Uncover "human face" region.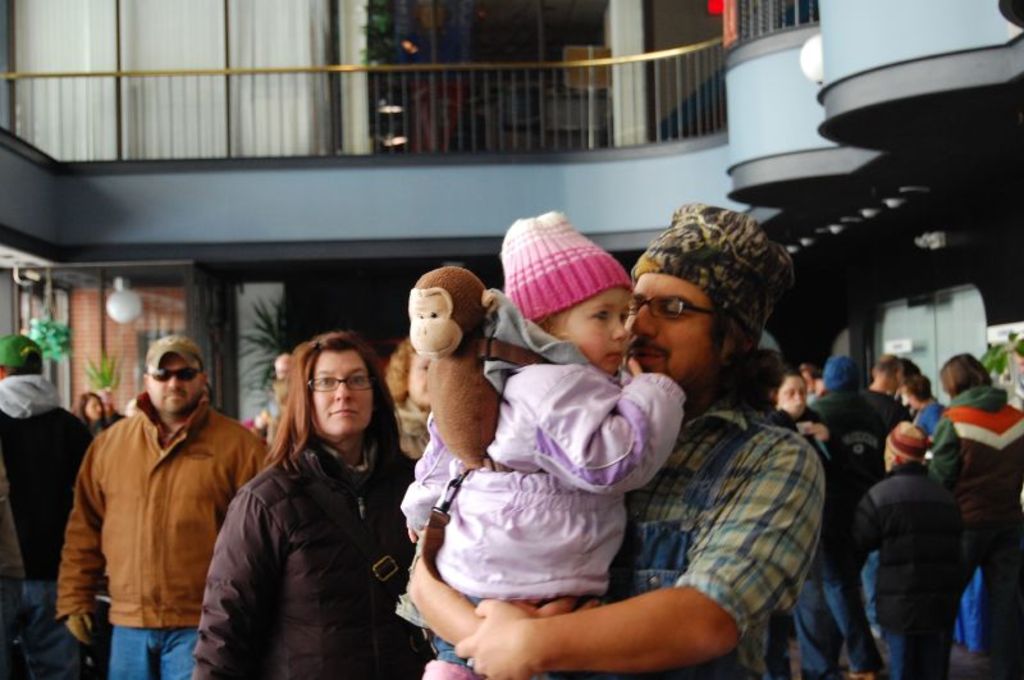
Uncovered: x1=151, y1=352, x2=204, y2=410.
